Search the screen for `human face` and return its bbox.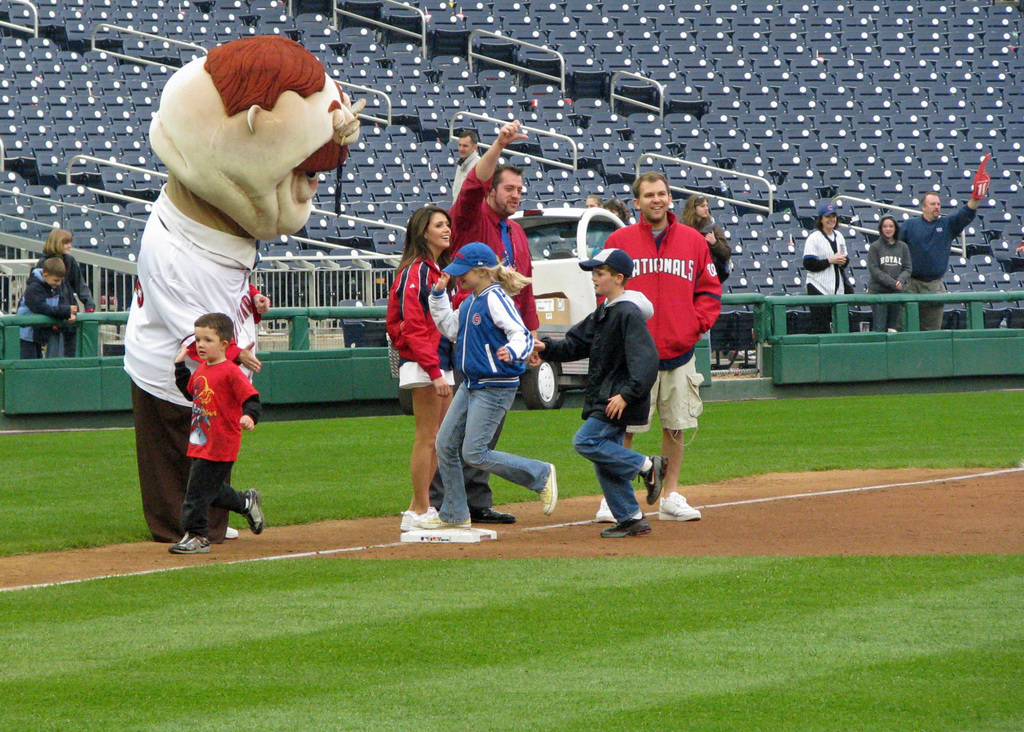
Found: [494, 170, 525, 216].
